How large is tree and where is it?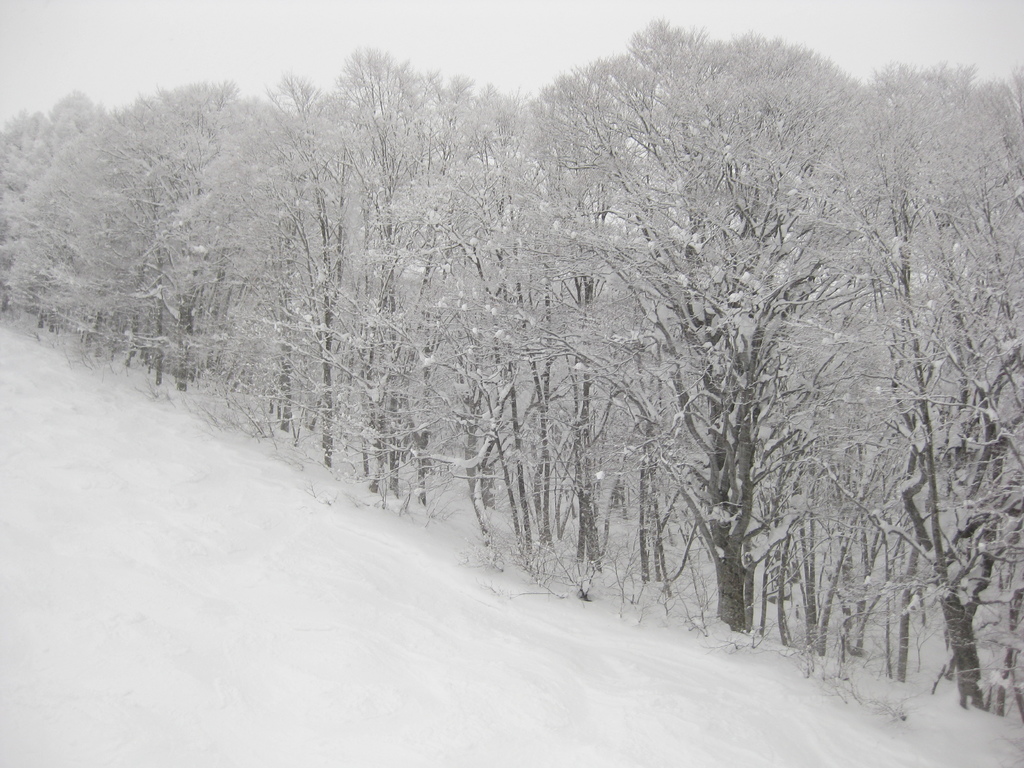
Bounding box: [left=341, top=25, right=461, bottom=547].
